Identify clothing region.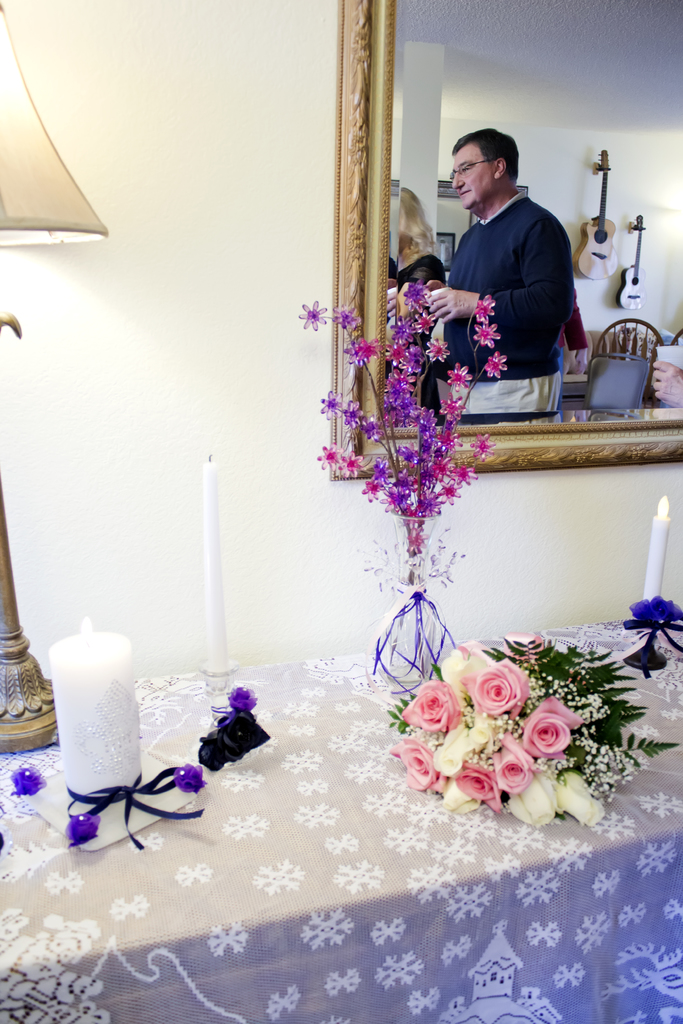
Region: Rect(424, 153, 587, 393).
